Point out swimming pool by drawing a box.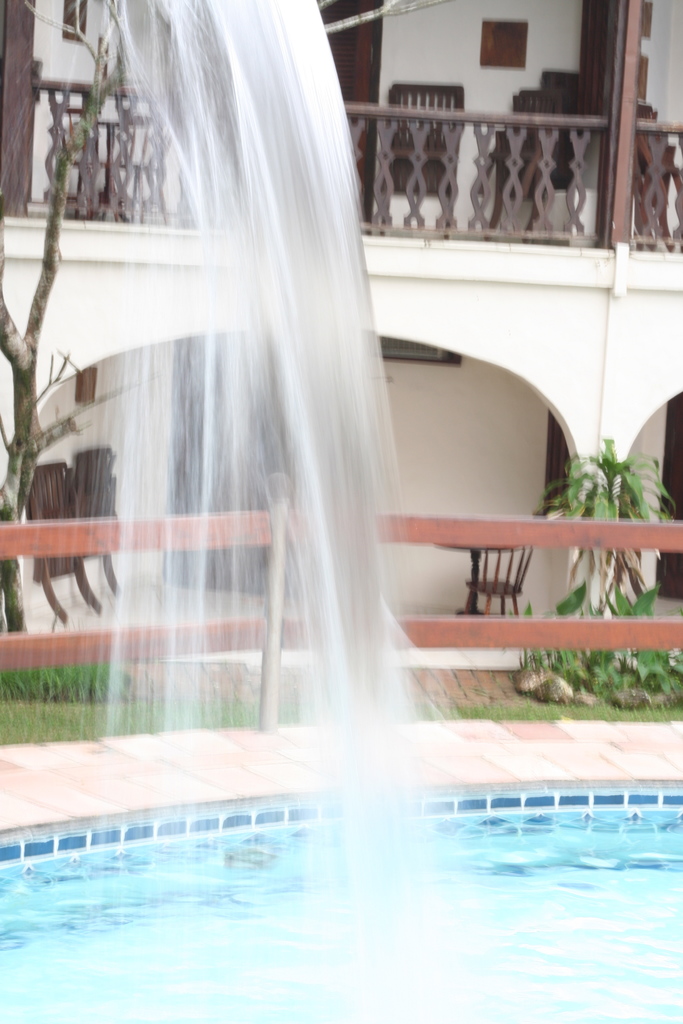
detection(0, 783, 682, 1023).
